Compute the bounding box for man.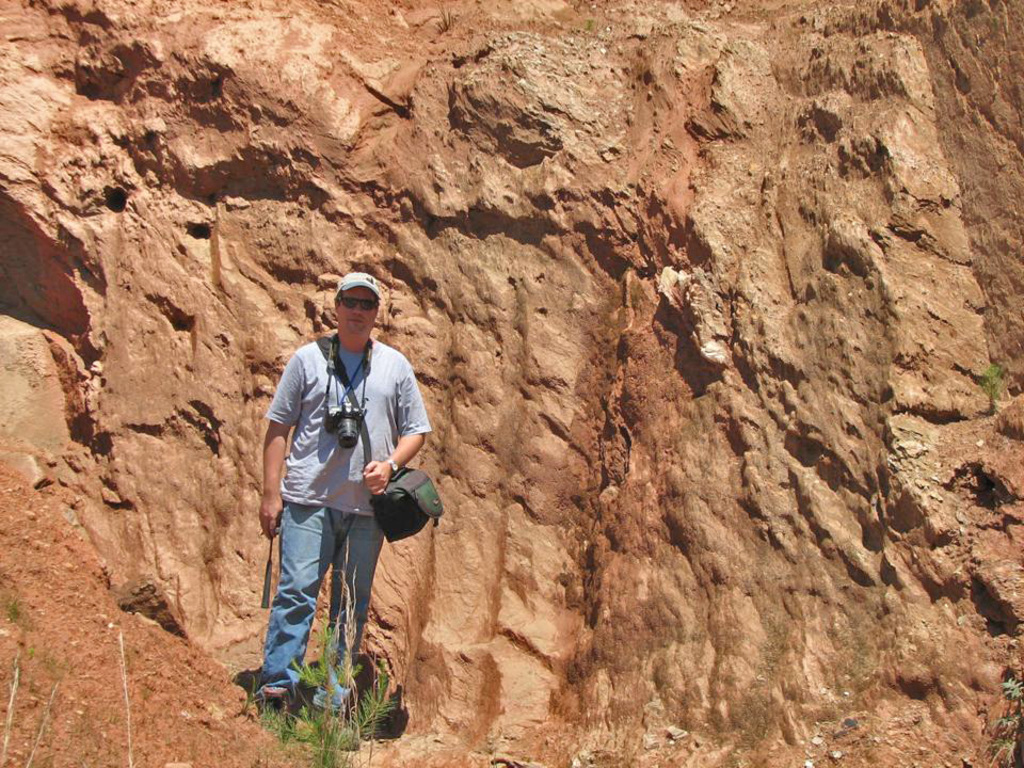
region(254, 275, 439, 705).
